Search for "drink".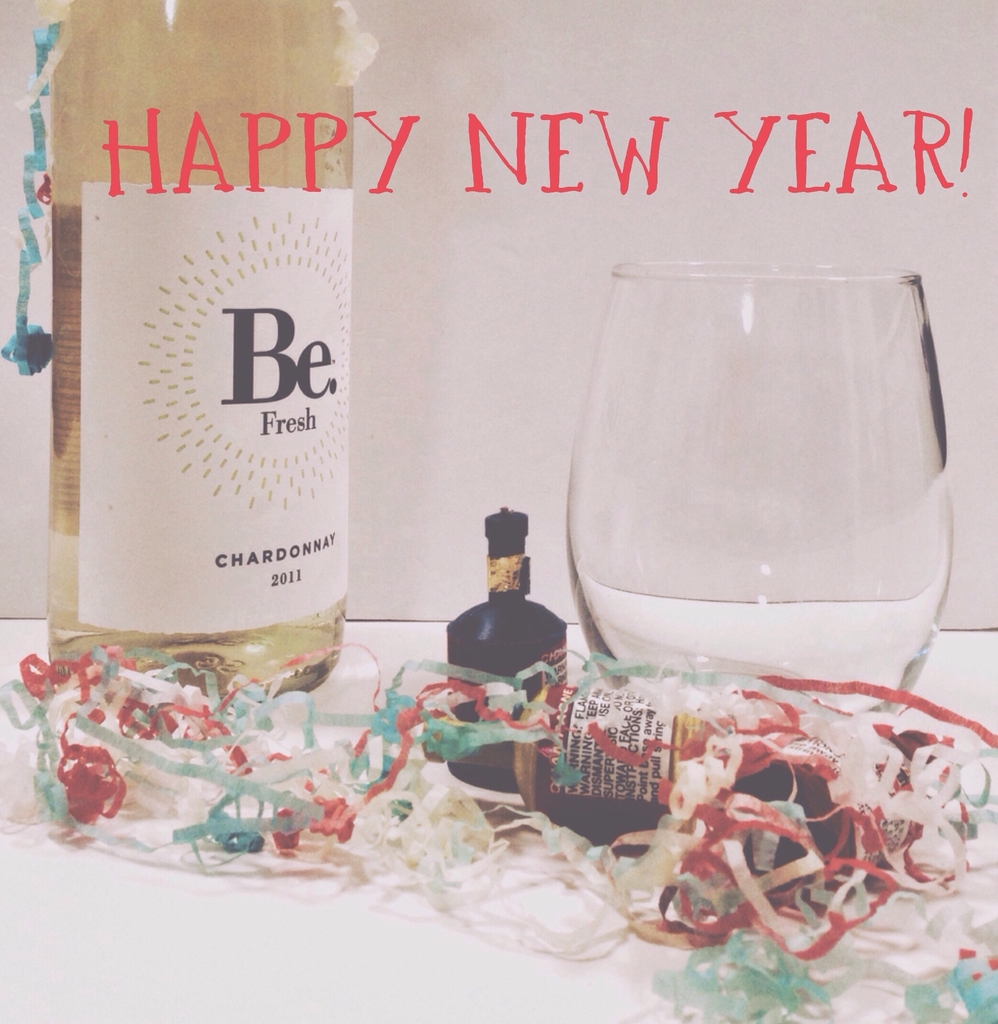
Found at <bbox>47, 0, 352, 691</bbox>.
